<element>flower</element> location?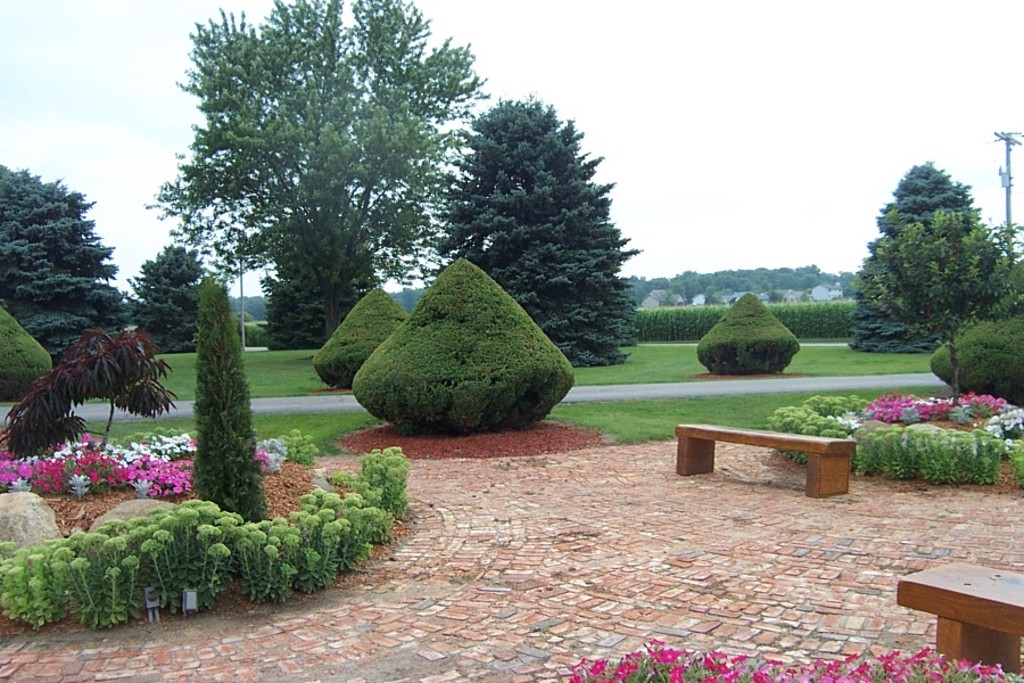
bbox=(172, 480, 185, 493)
